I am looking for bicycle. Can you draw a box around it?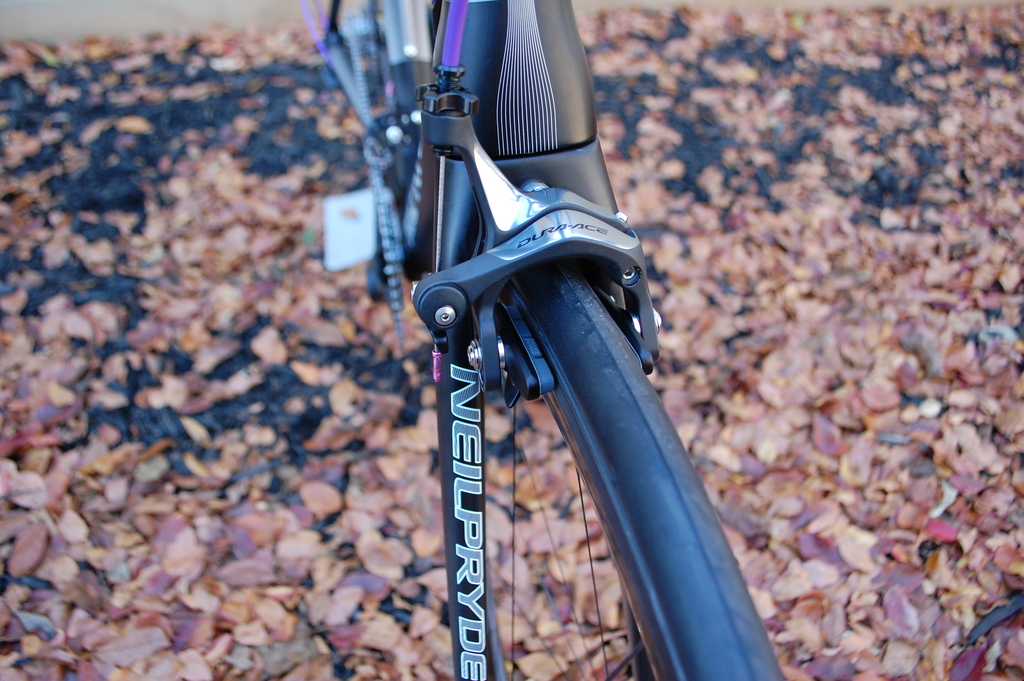
Sure, the bounding box is left=308, top=14, right=848, bottom=678.
